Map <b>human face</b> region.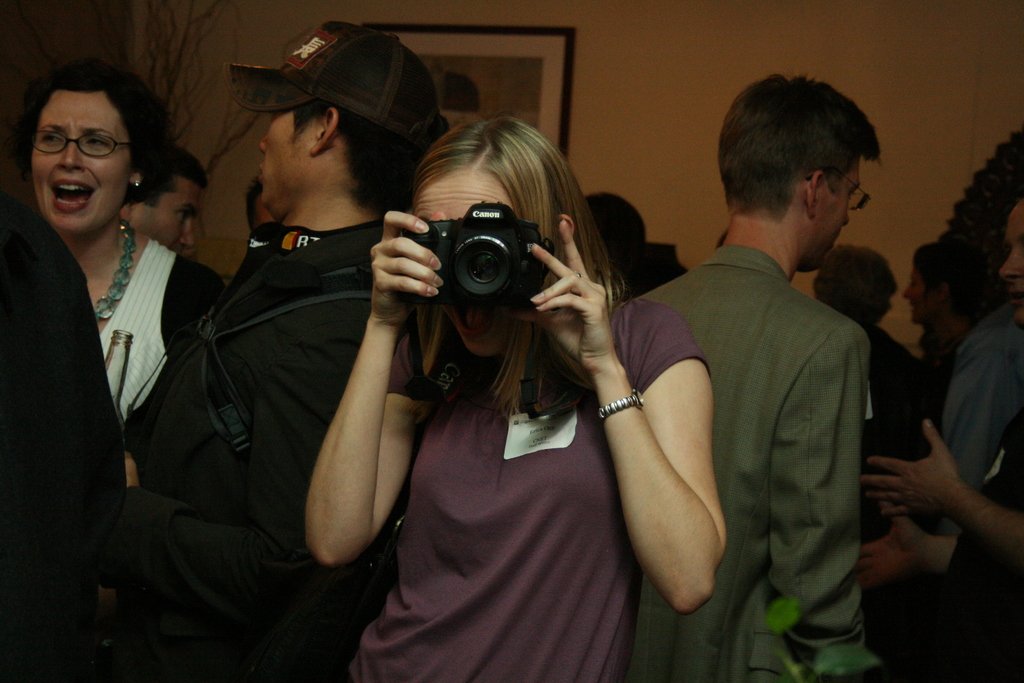
Mapped to Rect(999, 201, 1023, 330).
